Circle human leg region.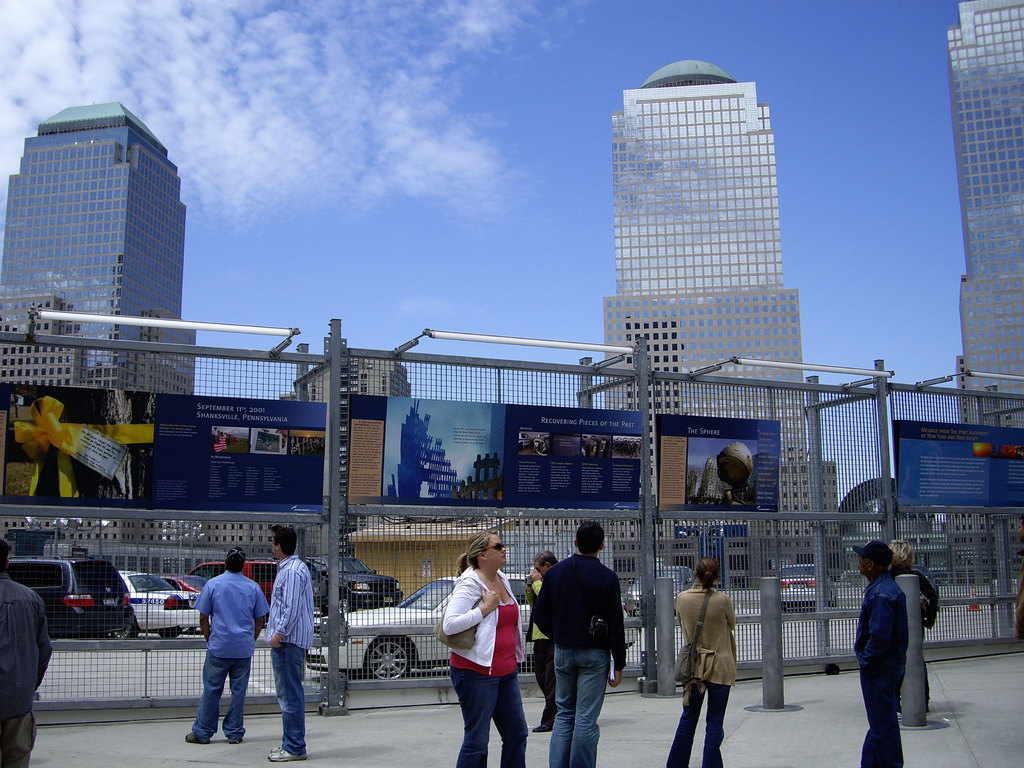
Region: box(665, 669, 708, 767).
